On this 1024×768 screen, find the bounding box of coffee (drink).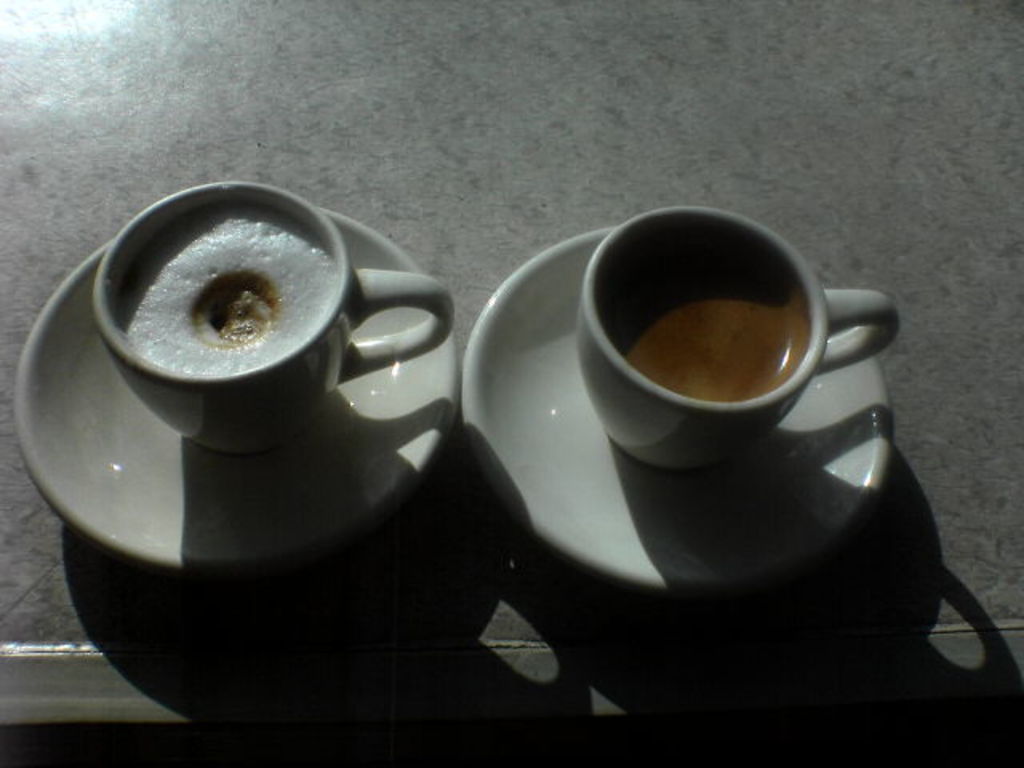
Bounding box: 114/200/341/374.
